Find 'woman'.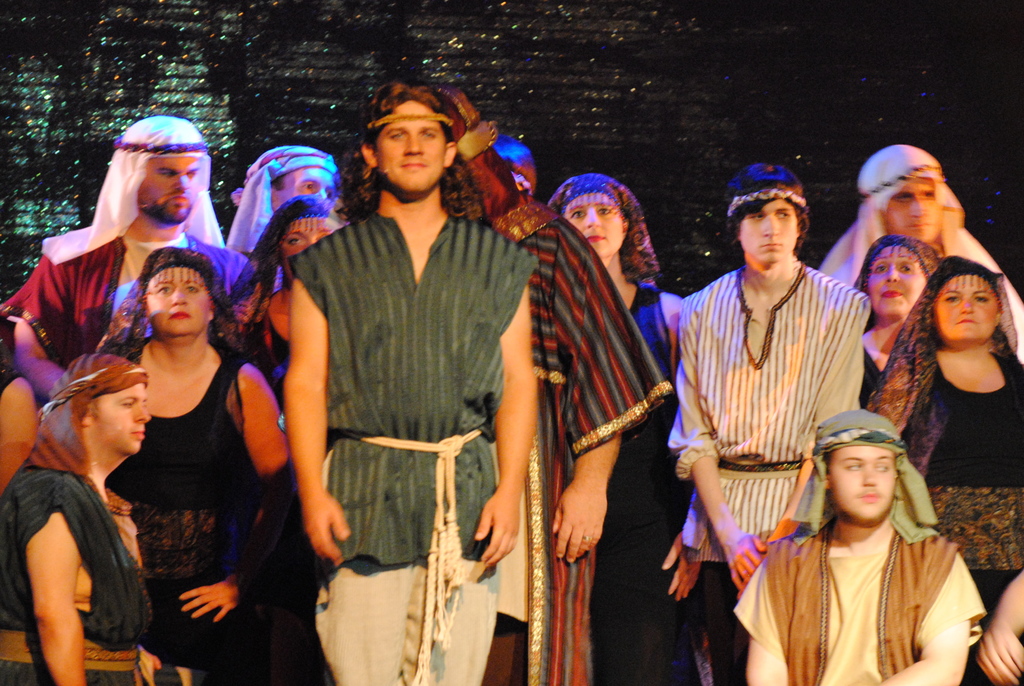
Rect(852, 235, 941, 407).
